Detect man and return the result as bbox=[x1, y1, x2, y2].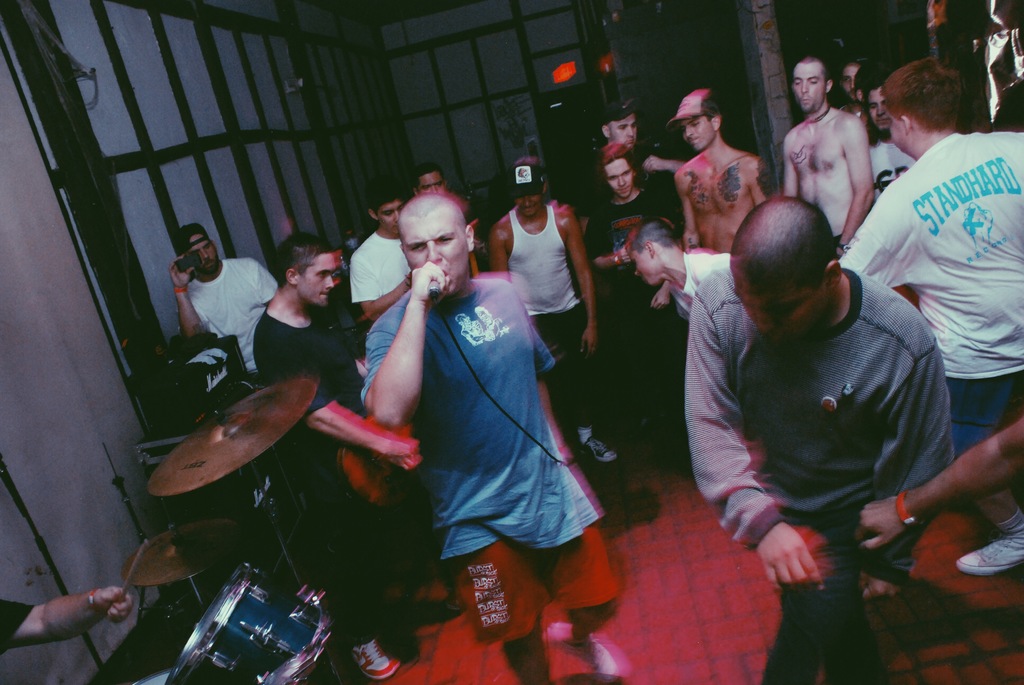
bbox=[662, 85, 779, 253].
